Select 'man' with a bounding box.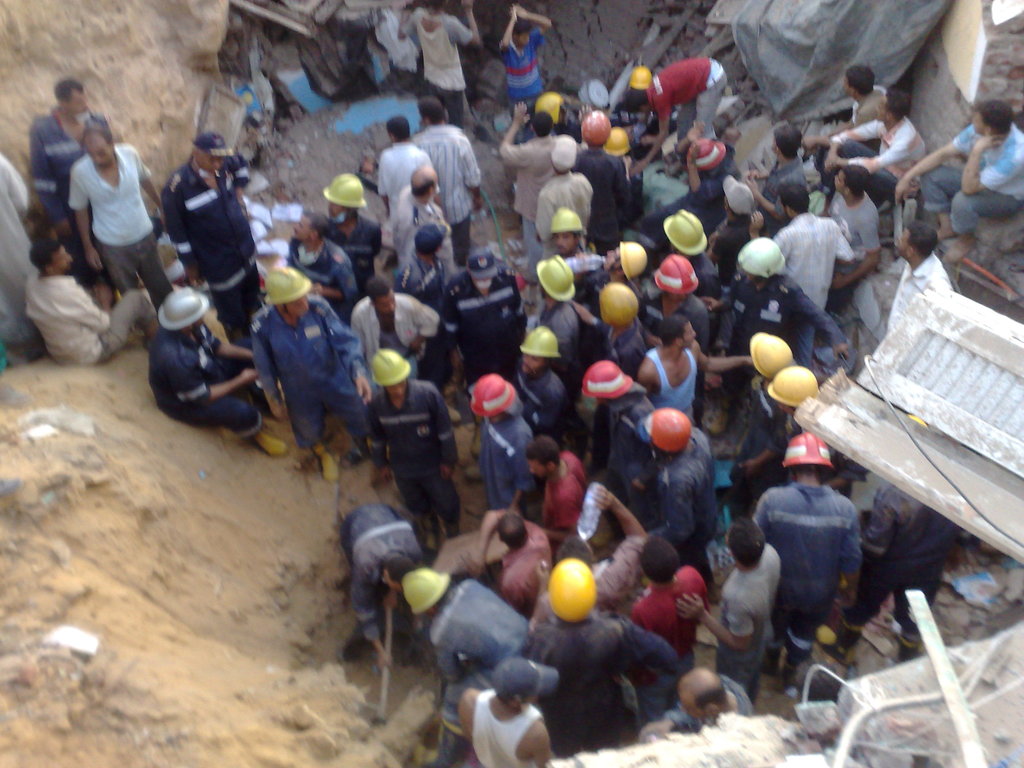
(289,209,358,328).
